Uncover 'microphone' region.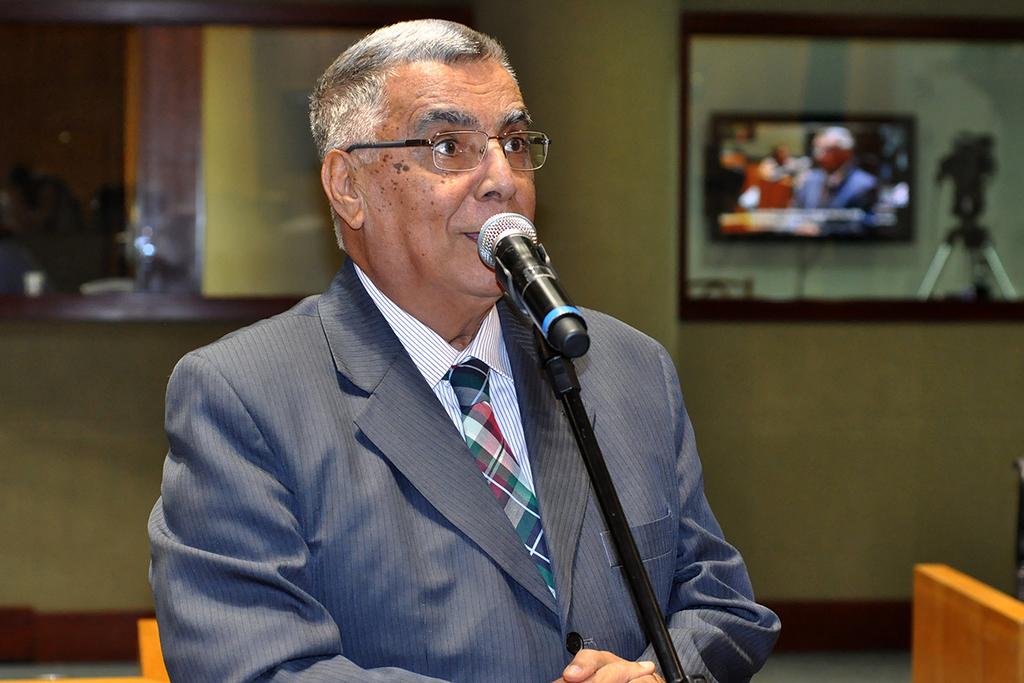
Uncovered: 476/208/592/367.
